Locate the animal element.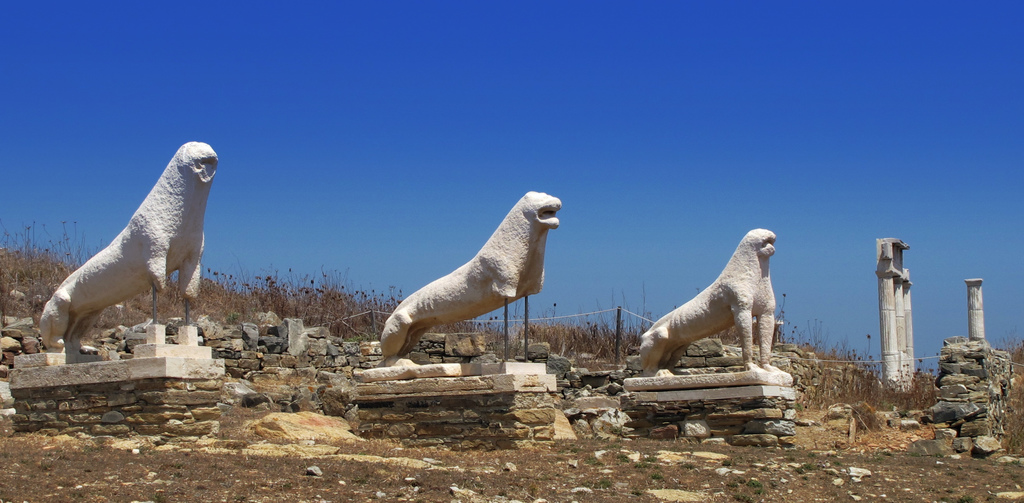
Element bbox: pyautogui.locateOnScreen(35, 140, 220, 333).
